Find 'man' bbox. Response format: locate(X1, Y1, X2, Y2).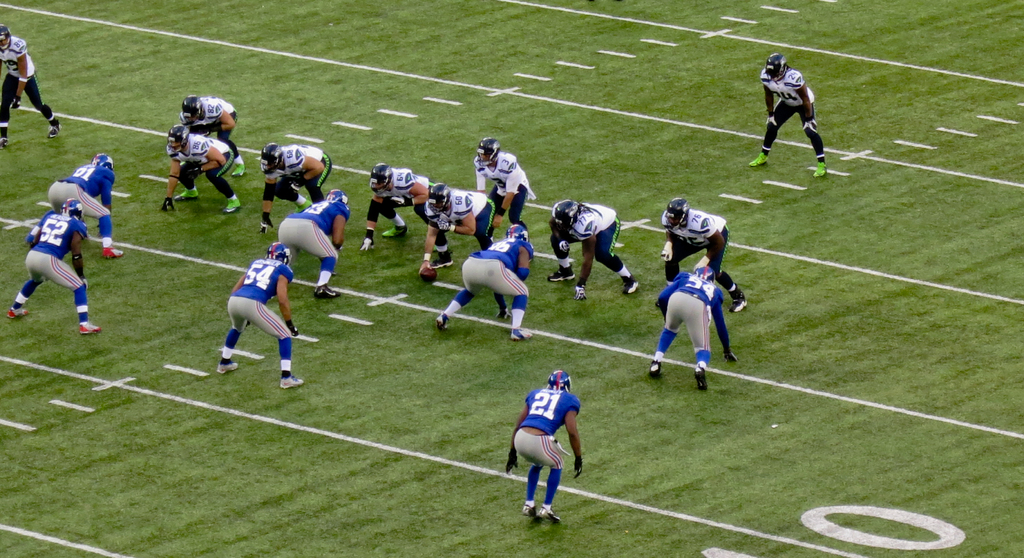
locate(179, 94, 247, 179).
